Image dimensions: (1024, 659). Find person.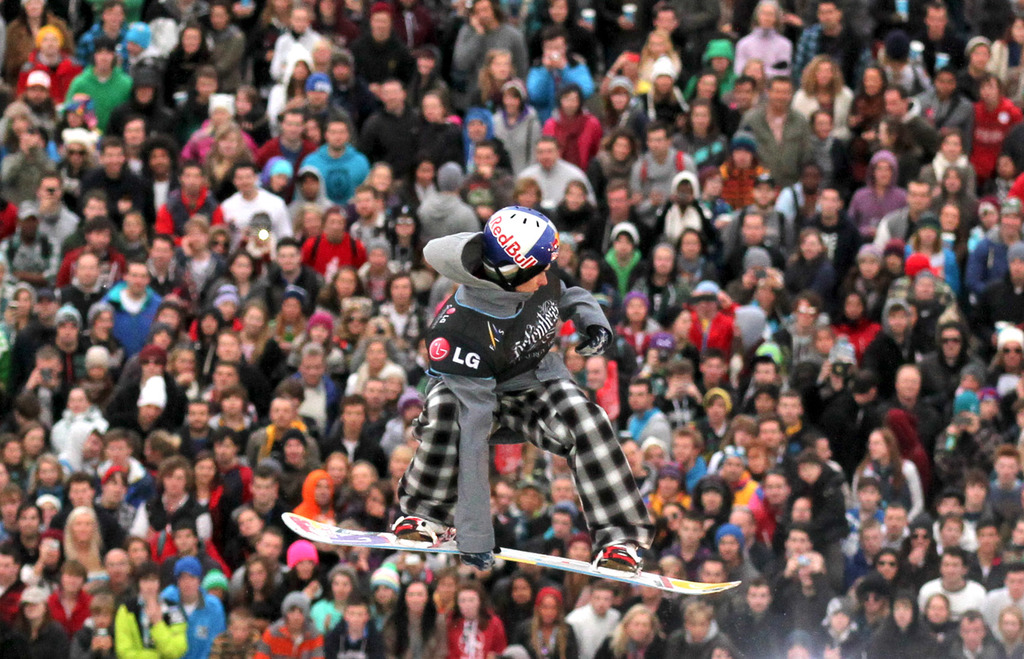
crop(313, 393, 383, 473).
